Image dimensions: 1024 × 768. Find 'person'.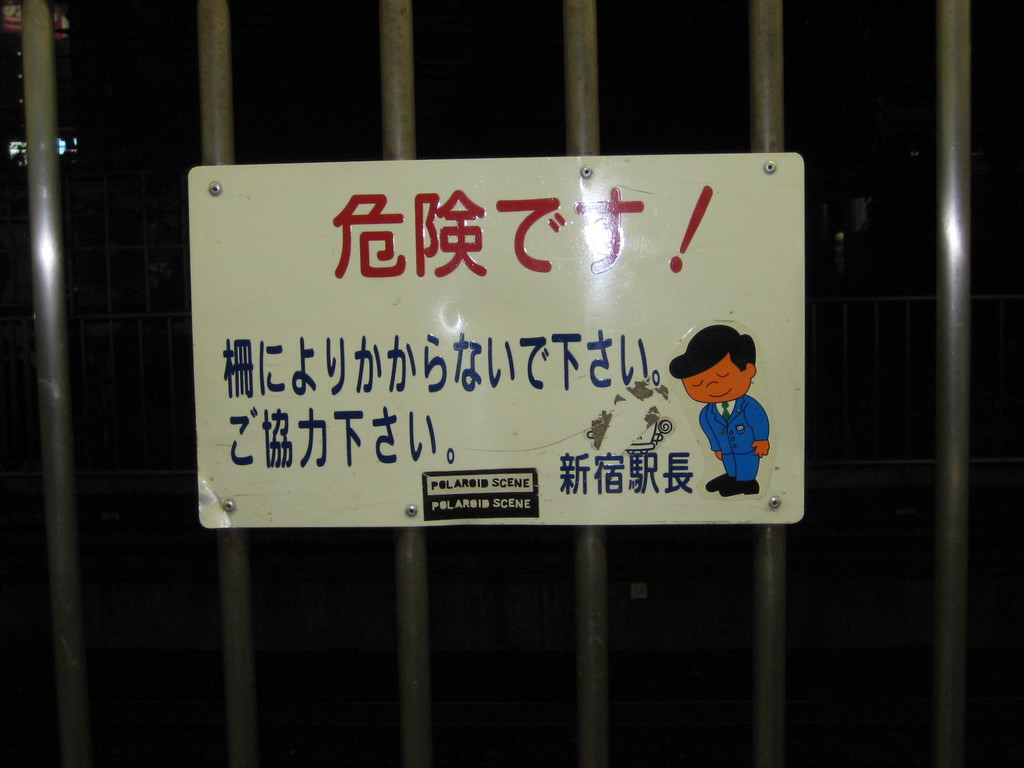
l=669, t=308, r=775, b=513.
